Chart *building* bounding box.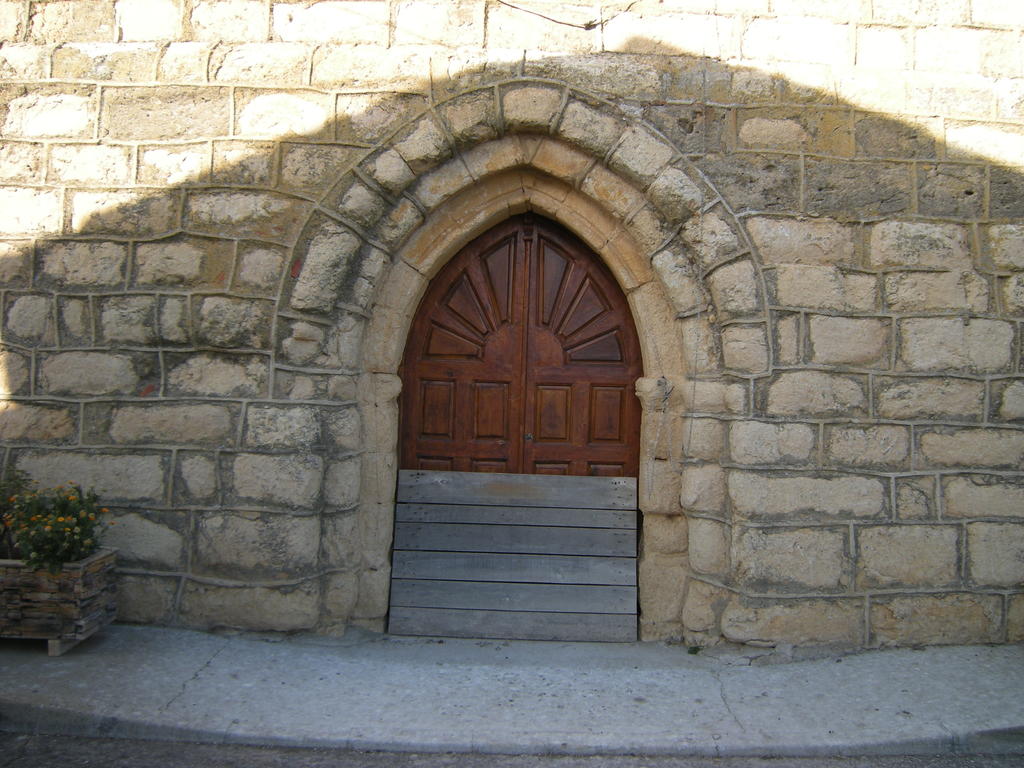
Charted: bbox(0, 0, 1023, 648).
